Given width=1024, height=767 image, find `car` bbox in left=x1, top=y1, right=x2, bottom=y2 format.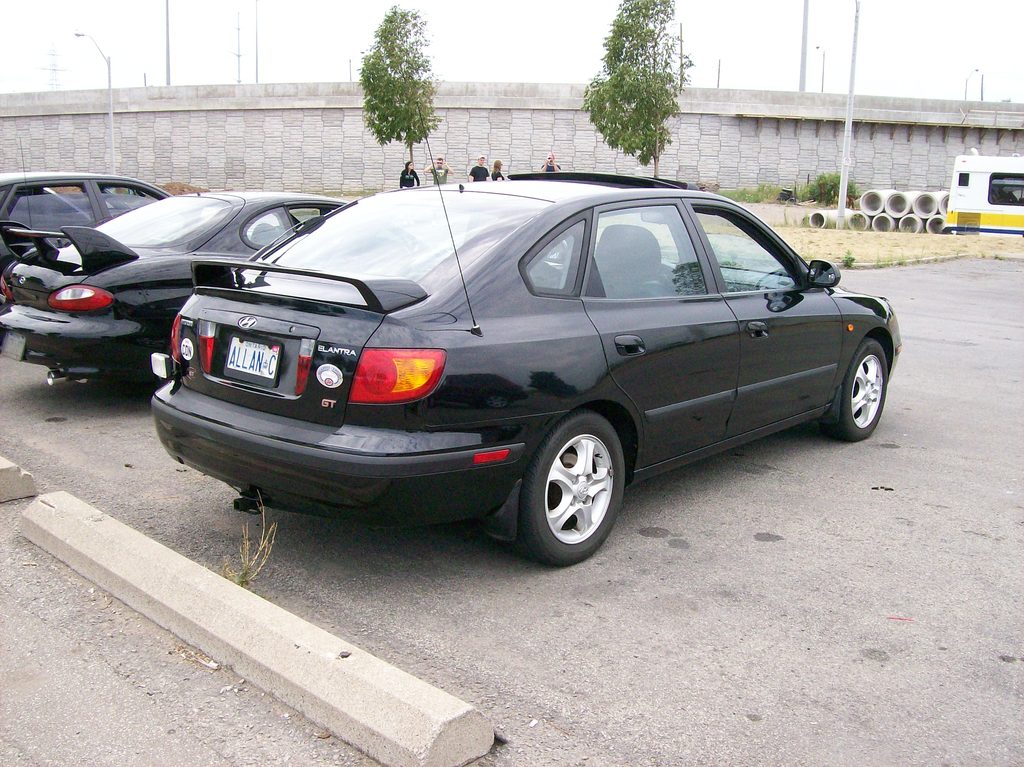
left=0, top=135, right=347, bottom=384.
